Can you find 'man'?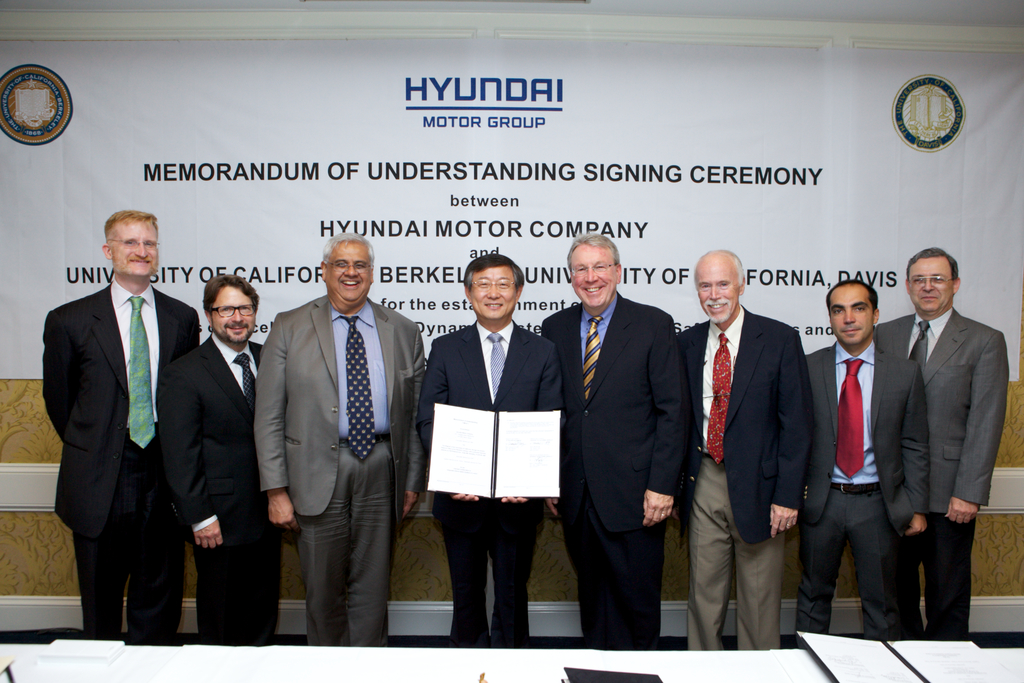
Yes, bounding box: 42,209,200,636.
